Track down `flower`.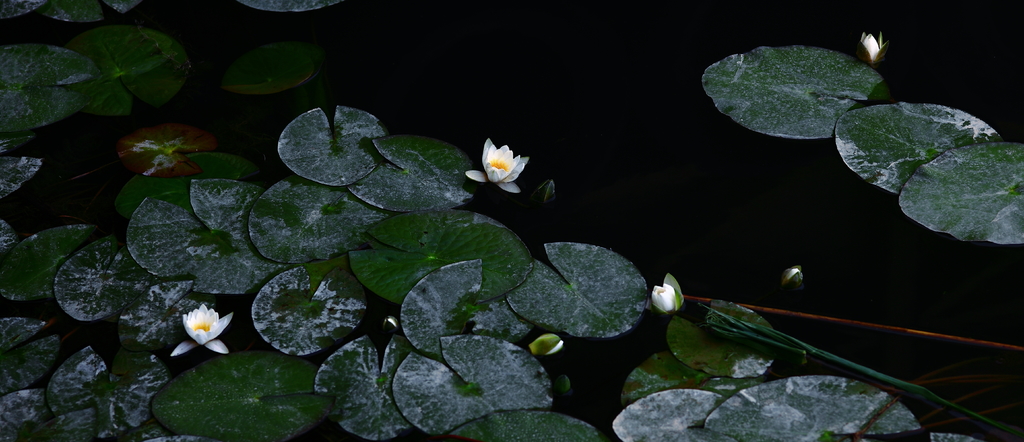
Tracked to bbox=[164, 304, 232, 360].
